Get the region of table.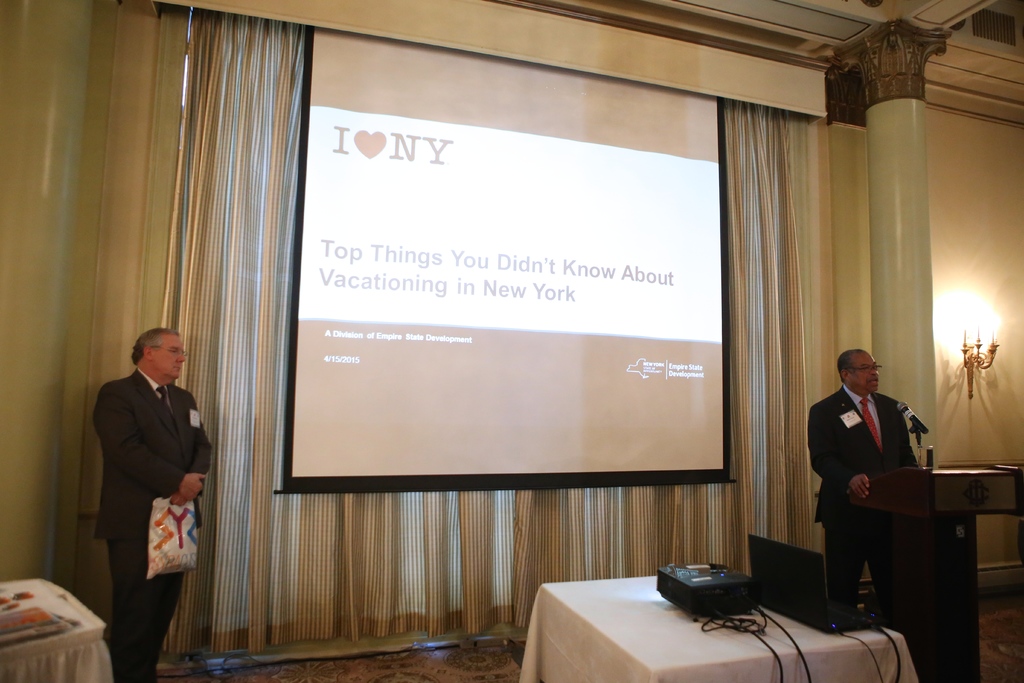
left=0, top=576, right=122, bottom=682.
